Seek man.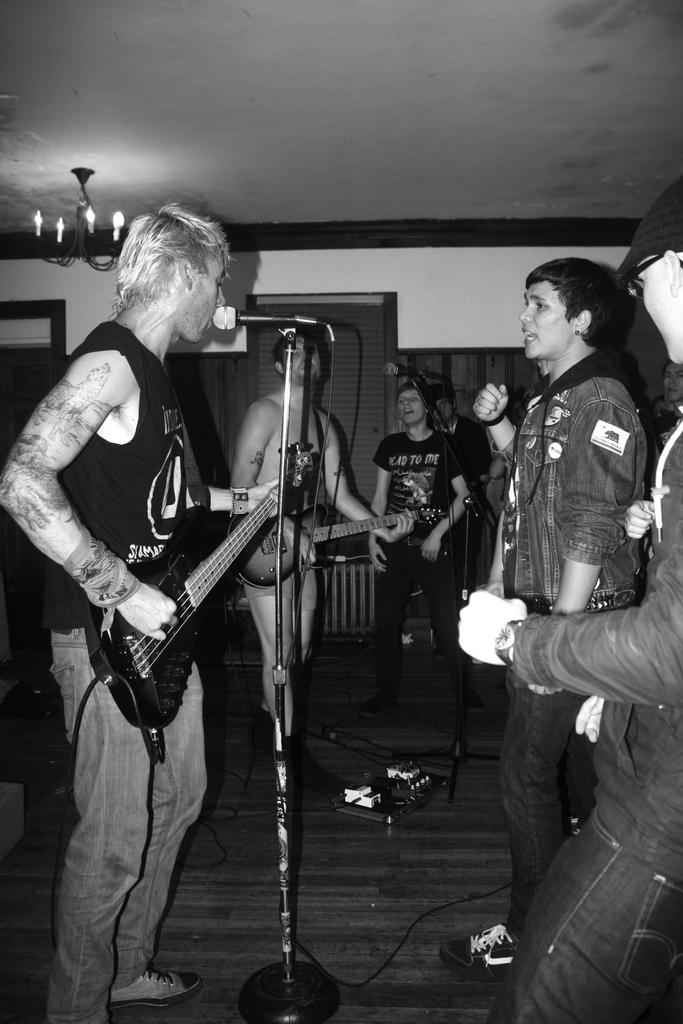
x1=227, y1=323, x2=415, y2=748.
